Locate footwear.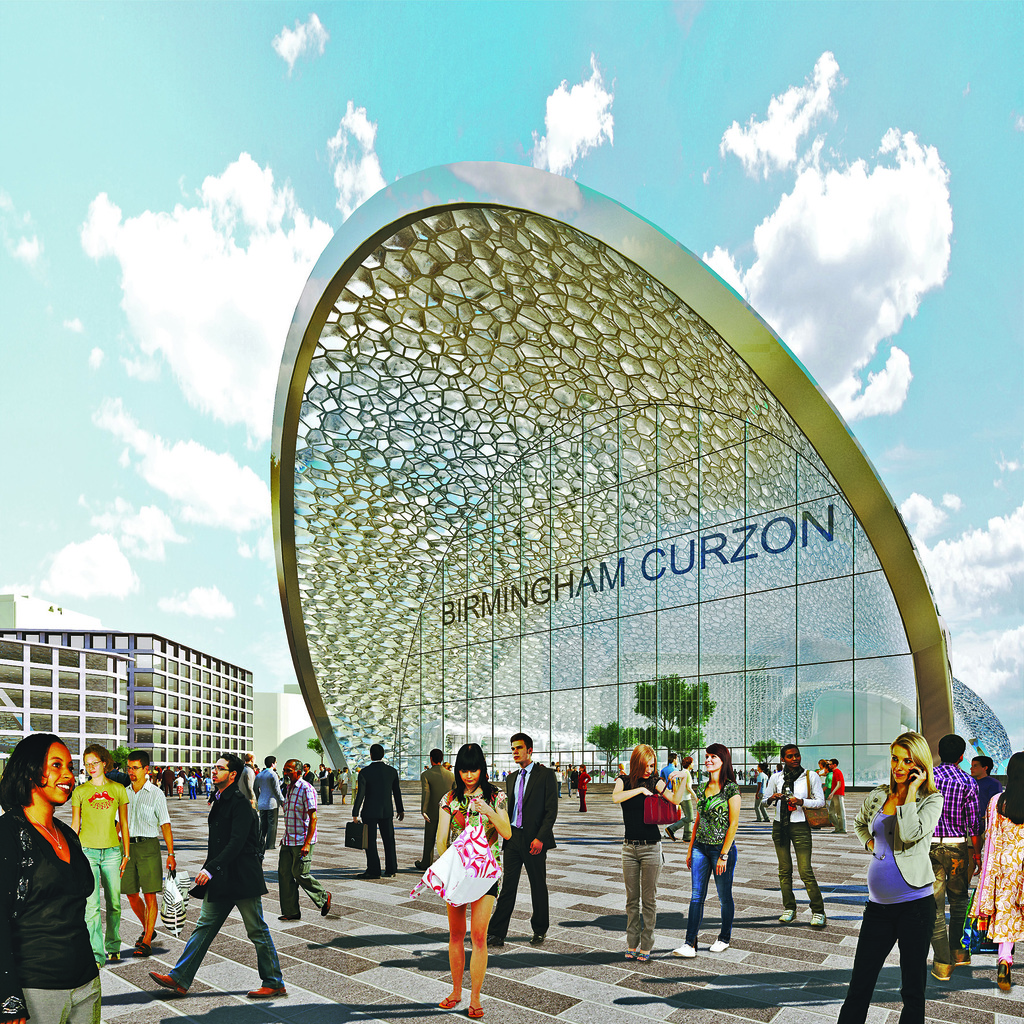
Bounding box: (148, 968, 185, 993).
